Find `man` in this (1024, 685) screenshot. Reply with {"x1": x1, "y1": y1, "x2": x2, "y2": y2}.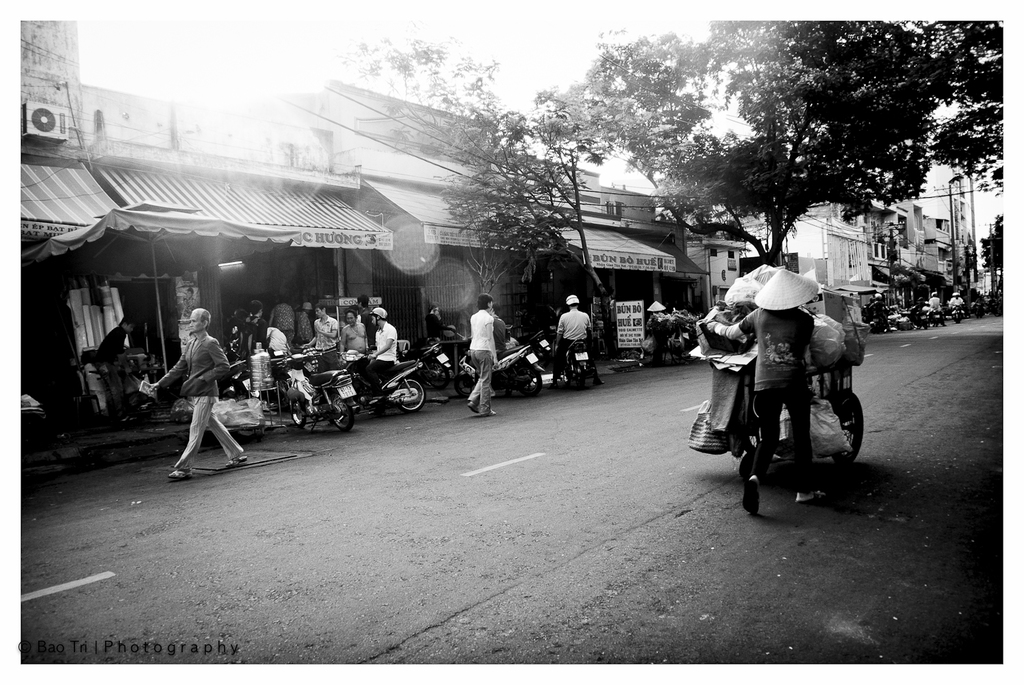
{"x1": 549, "y1": 296, "x2": 607, "y2": 390}.
